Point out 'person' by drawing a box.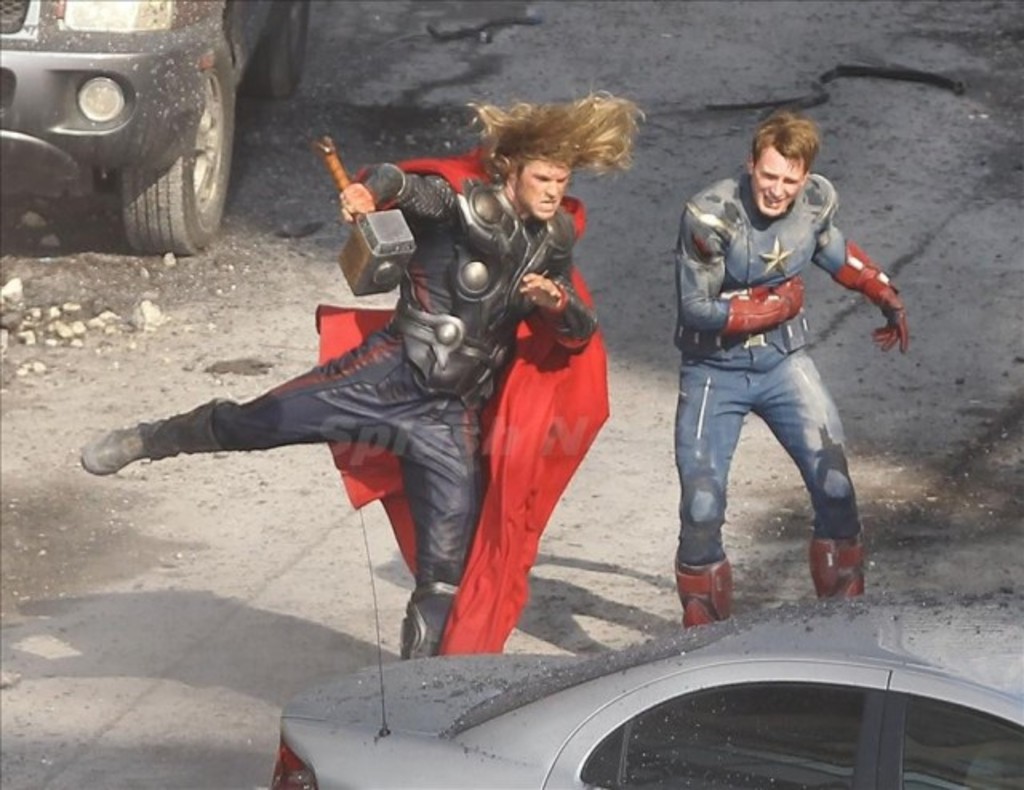
box=[672, 110, 907, 630].
